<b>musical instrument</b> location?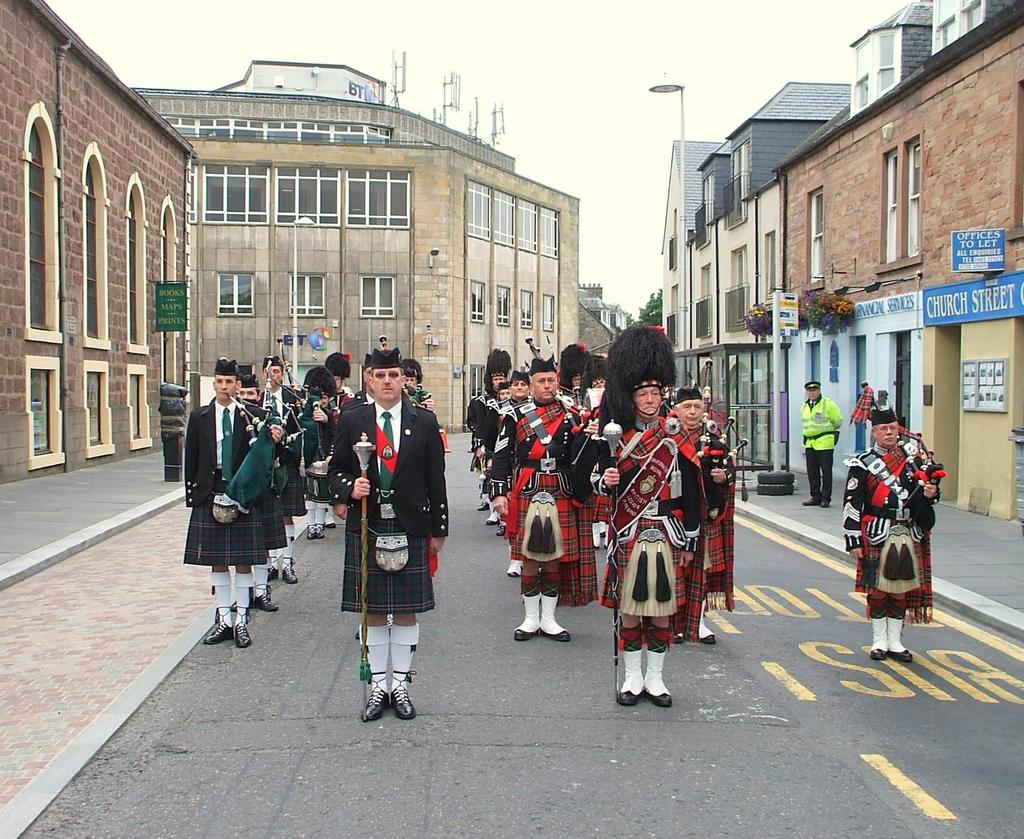
[left=516, top=334, right=612, bottom=519]
